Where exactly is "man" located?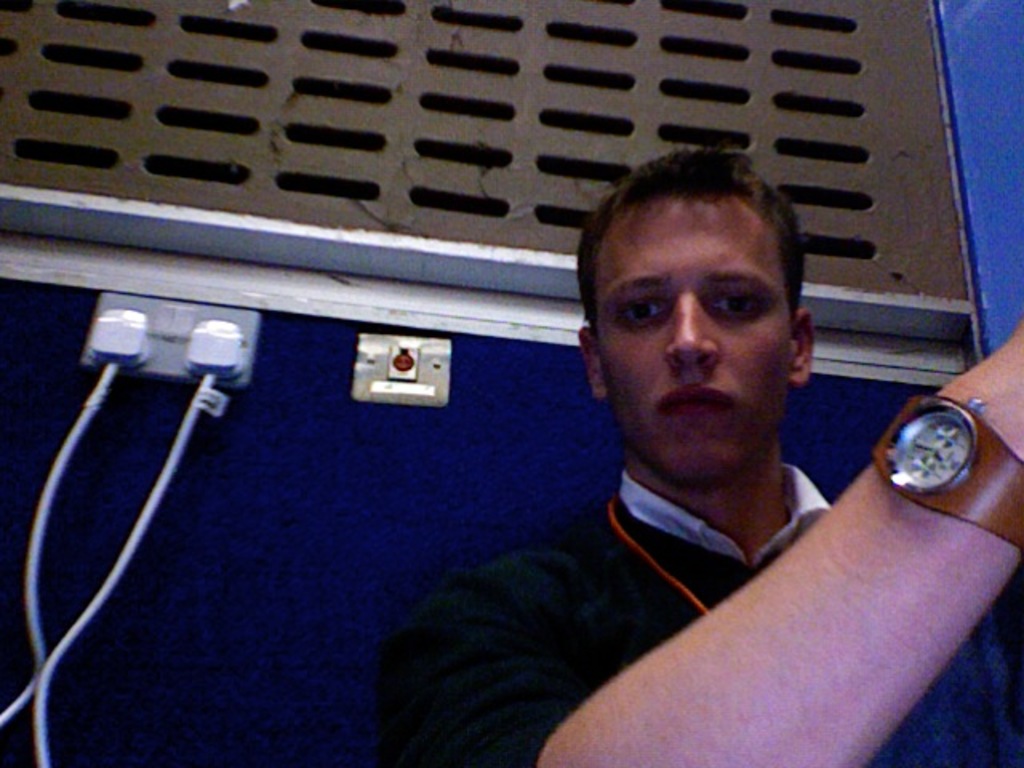
Its bounding box is 371, 144, 995, 752.
